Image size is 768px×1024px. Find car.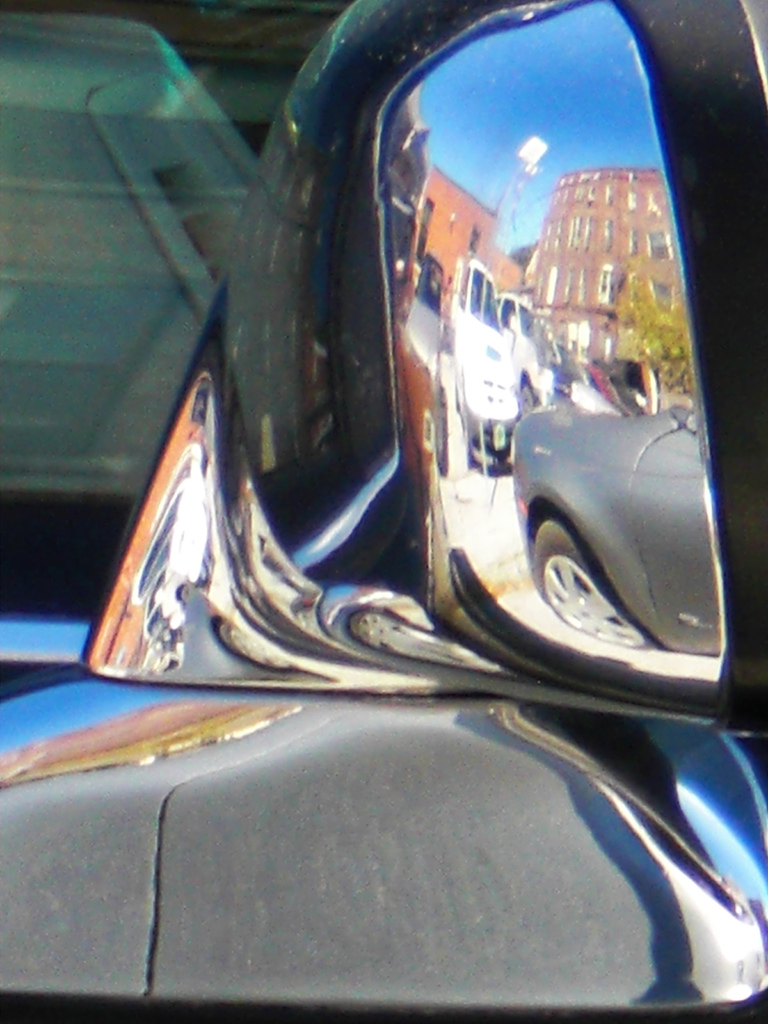
x1=506 y1=393 x2=723 y2=669.
